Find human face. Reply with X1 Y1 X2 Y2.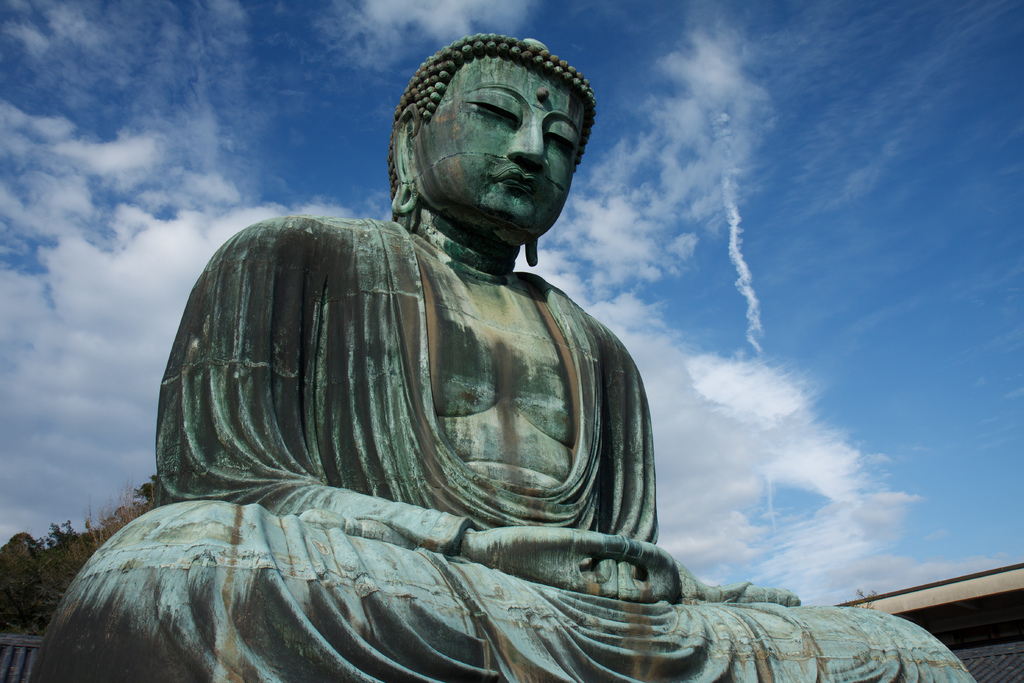
410 54 586 237.
